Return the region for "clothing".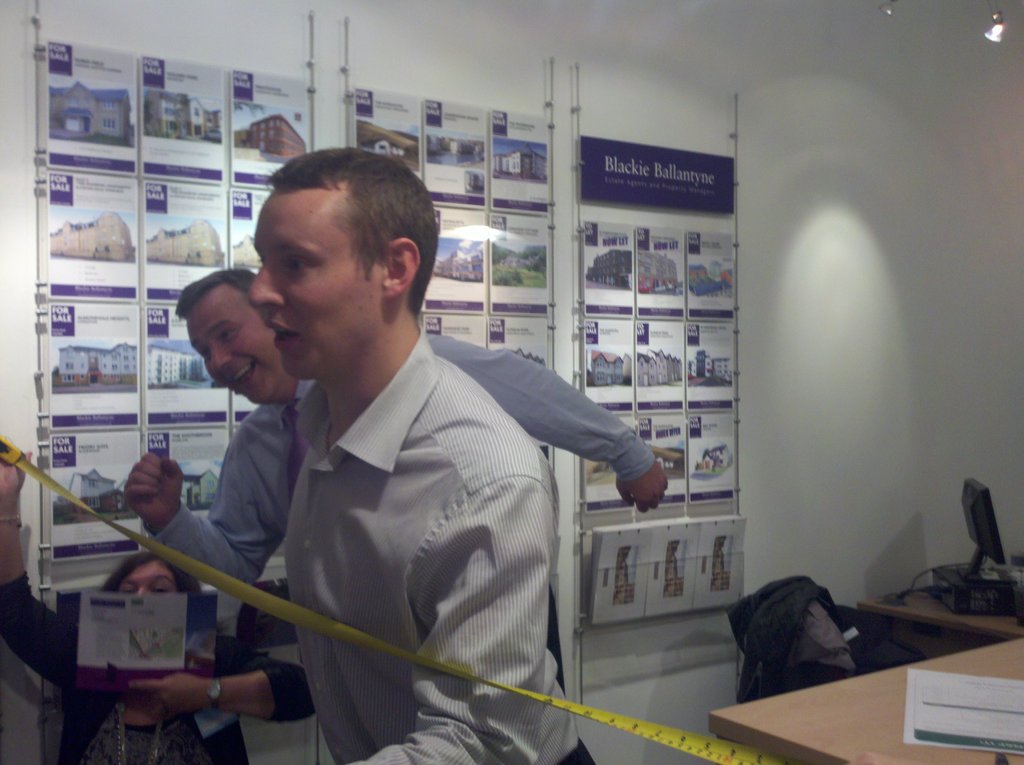
region(5, 574, 319, 764).
